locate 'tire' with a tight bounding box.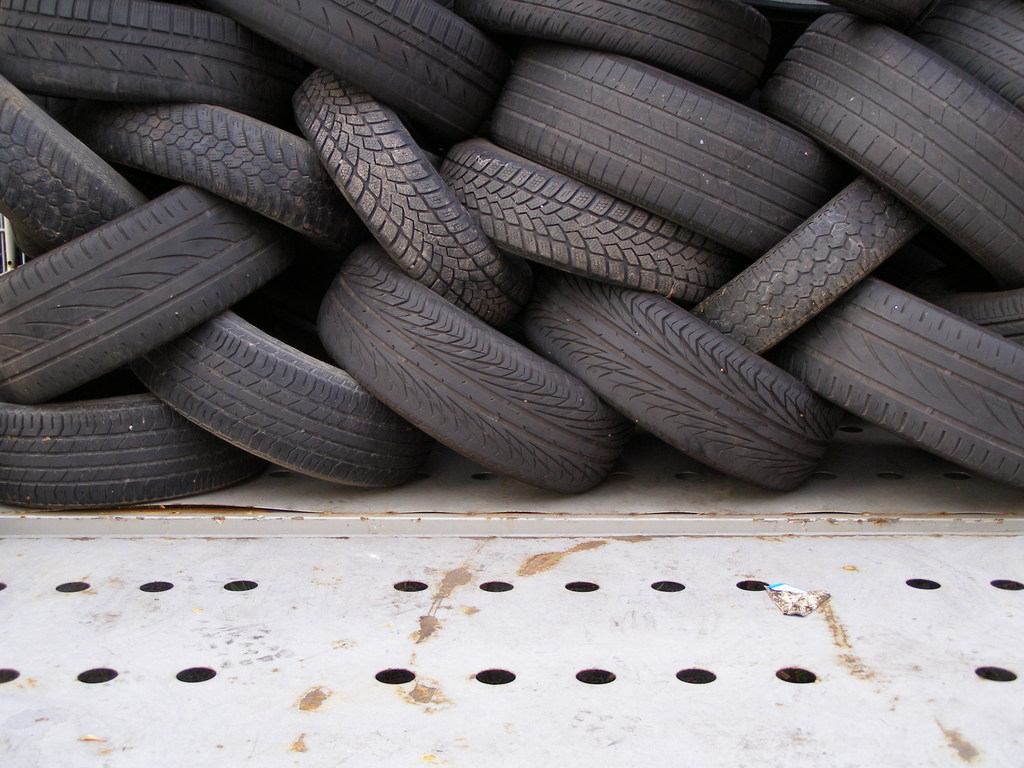
bbox(0, 182, 289, 406).
